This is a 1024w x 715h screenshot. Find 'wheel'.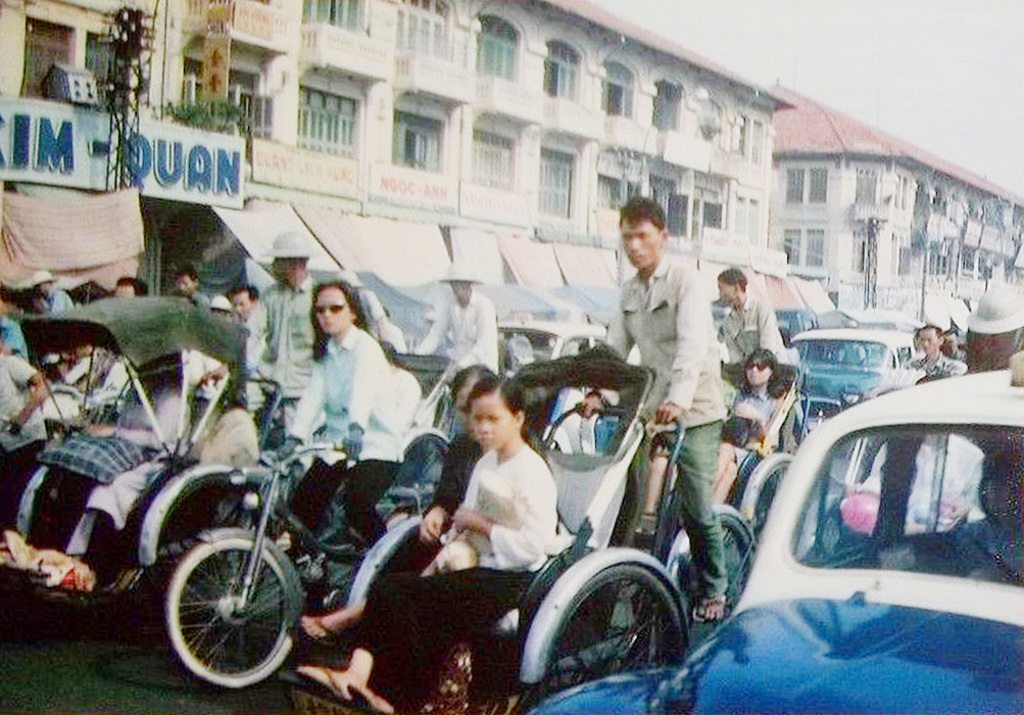
Bounding box: Rect(162, 519, 292, 695).
